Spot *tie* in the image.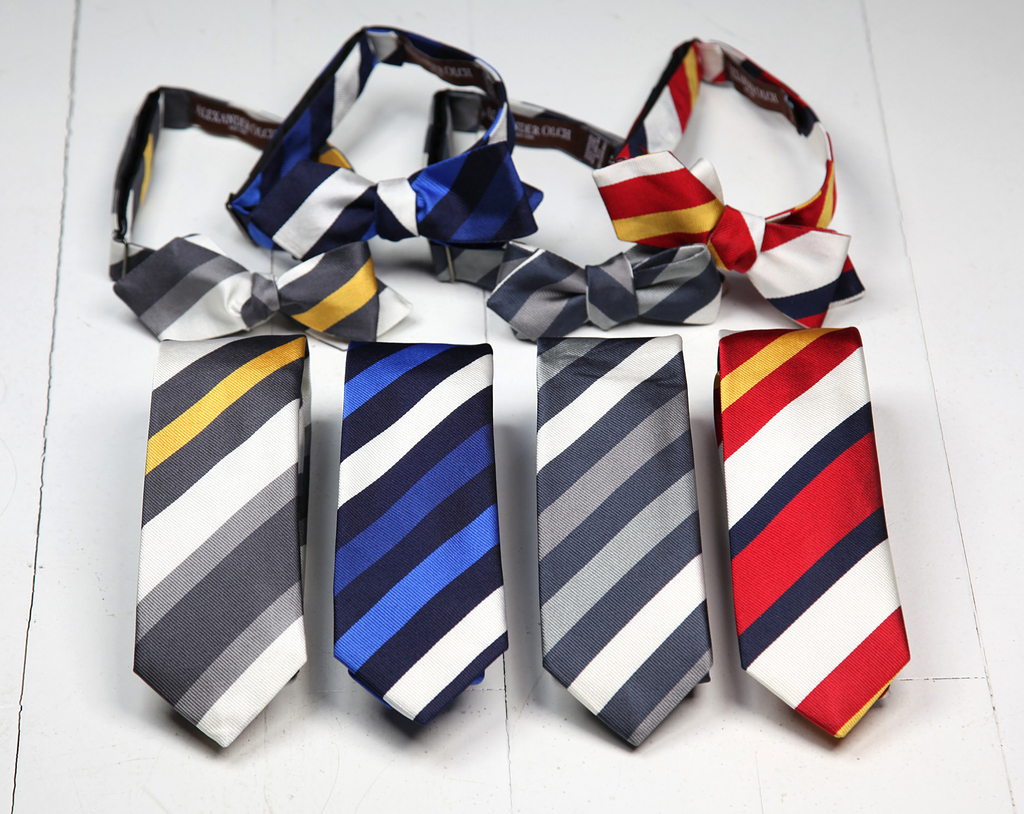
*tie* found at [328,342,509,728].
